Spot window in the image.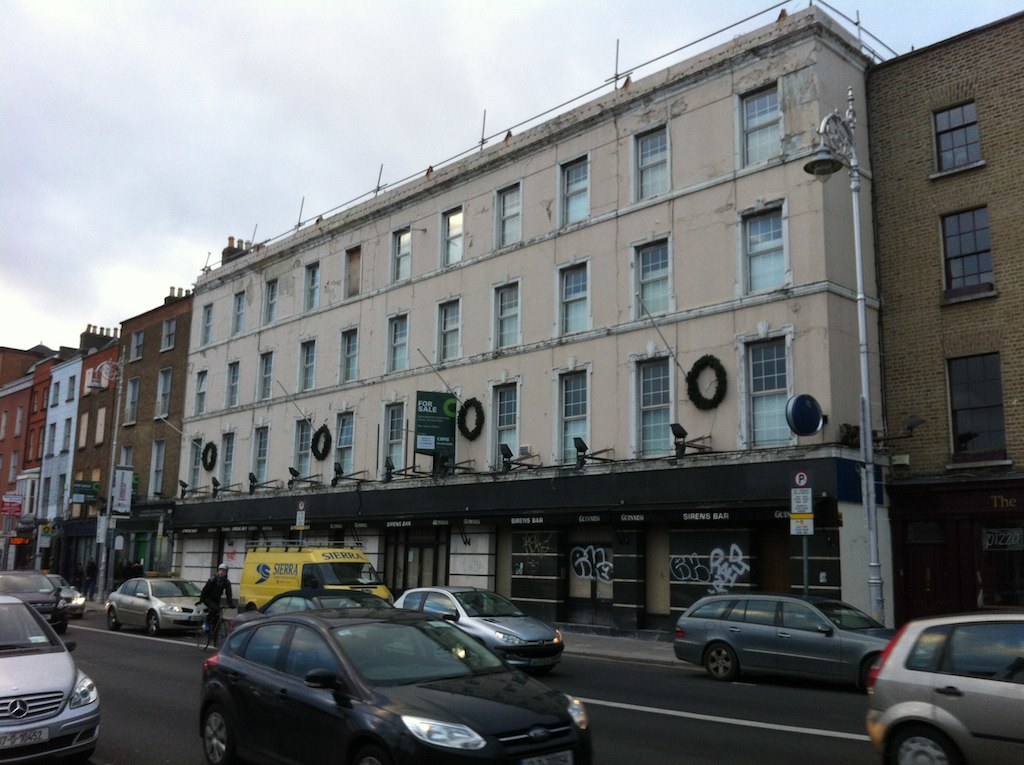
window found at {"left": 27, "top": 427, "right": 34, "bottom": 459}.
